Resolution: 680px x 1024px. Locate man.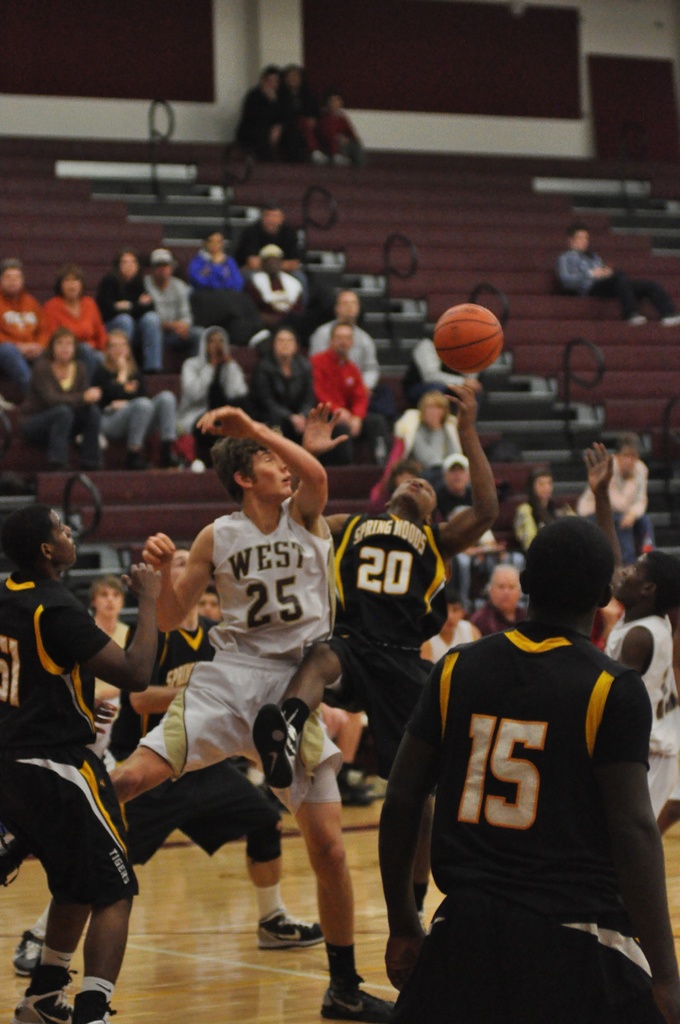
{"left": 307, "top": 326, "right": 385, "bottom": 467}.
